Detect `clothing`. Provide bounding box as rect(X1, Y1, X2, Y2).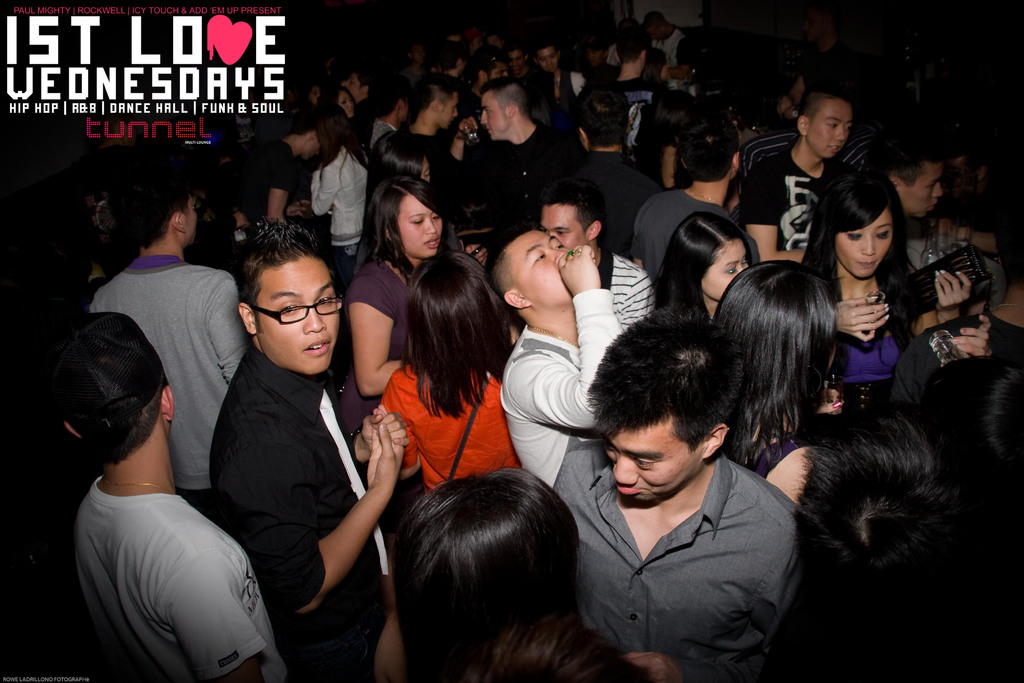
rect(365, 363, 528, 494).
